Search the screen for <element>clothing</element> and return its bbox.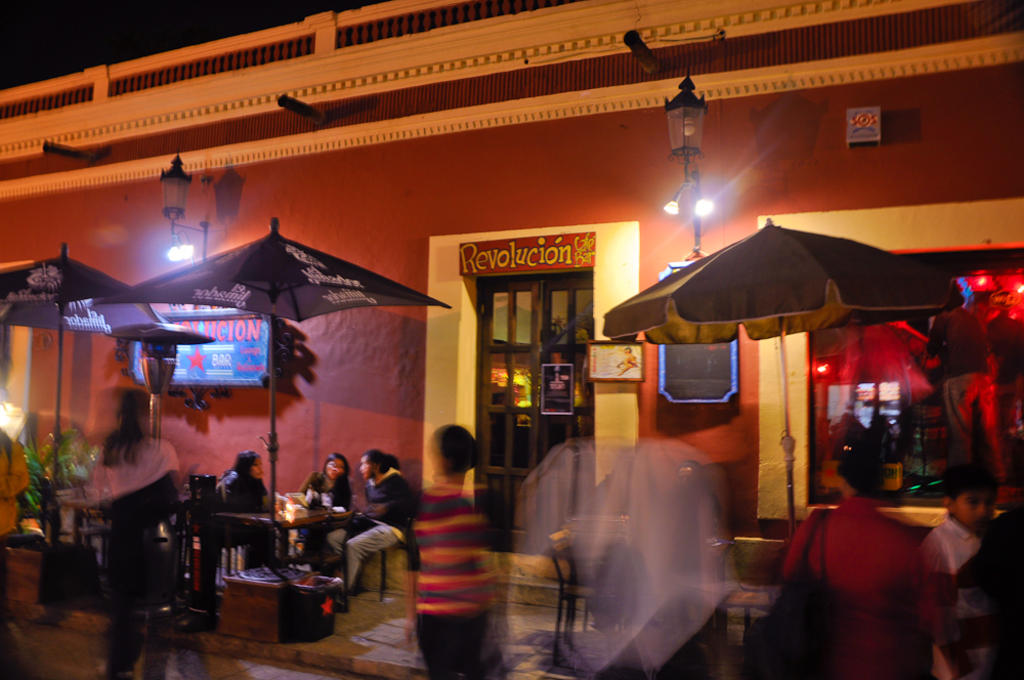
Found: select_region(330, 476, 418, 589).
